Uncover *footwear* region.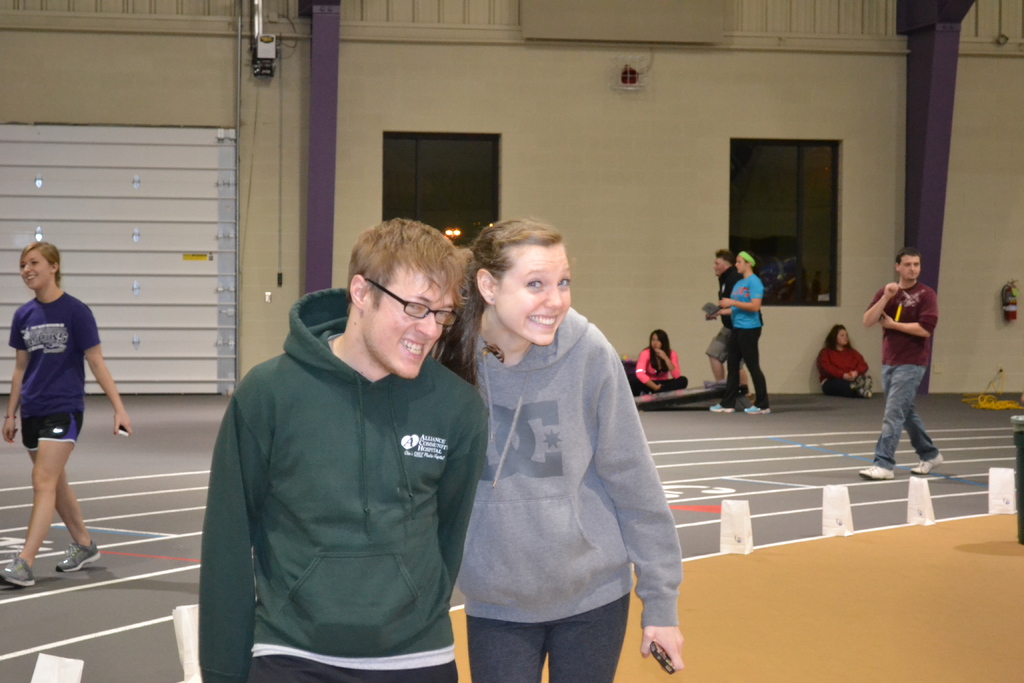
Uncovered: <region>857, 459, 896, 482</region>.
